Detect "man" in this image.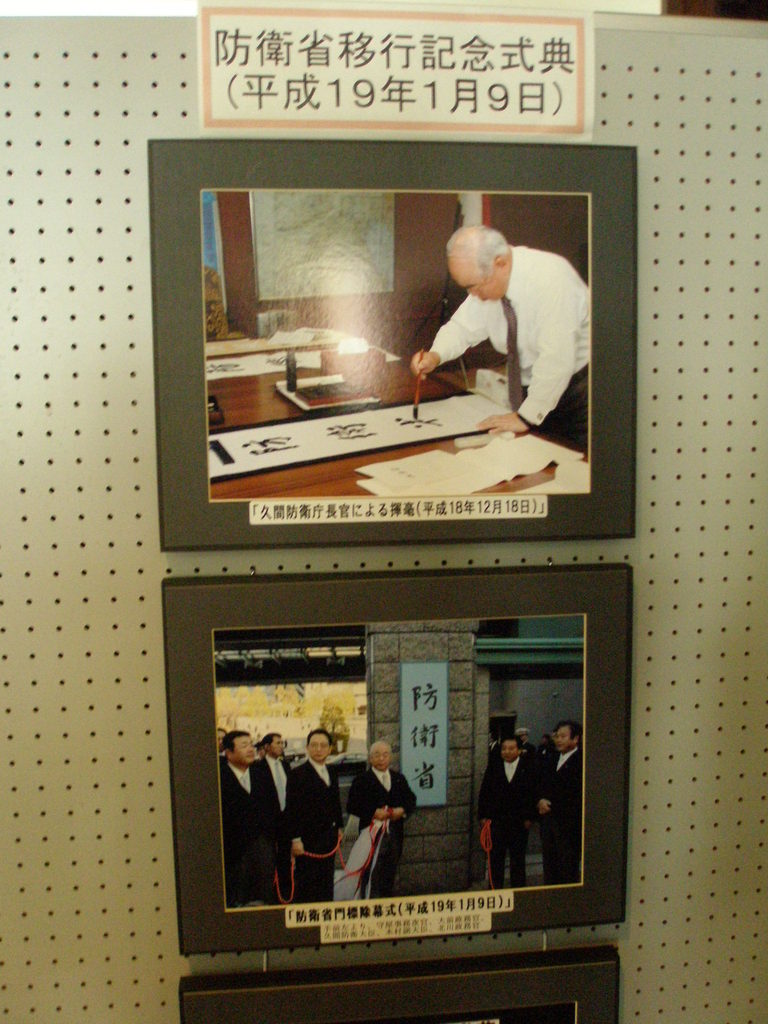
Detection: rect(406, 228, 582, 408).
